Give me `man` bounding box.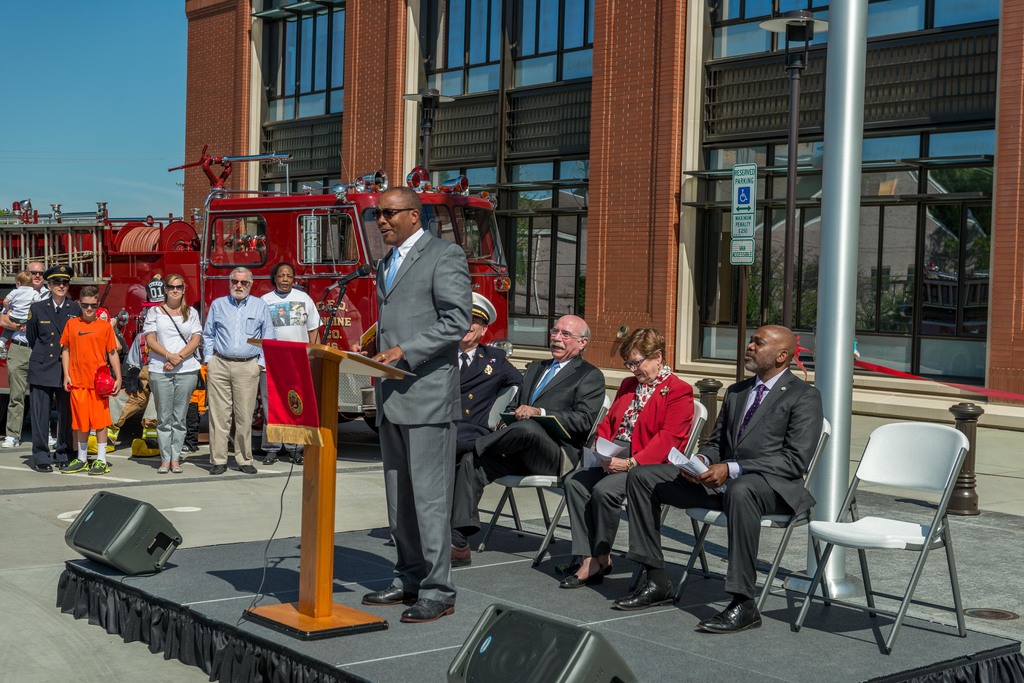
bbox=(356, 170, 492, 624).
